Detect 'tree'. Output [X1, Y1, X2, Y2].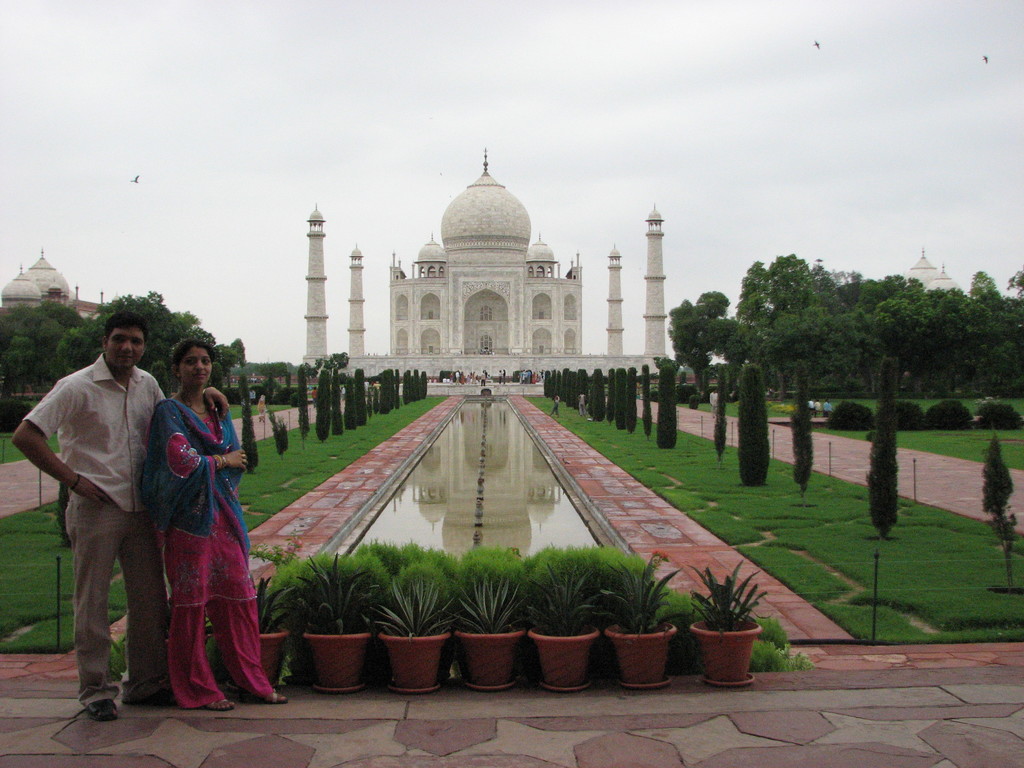
[788, 361, 819, 497].
